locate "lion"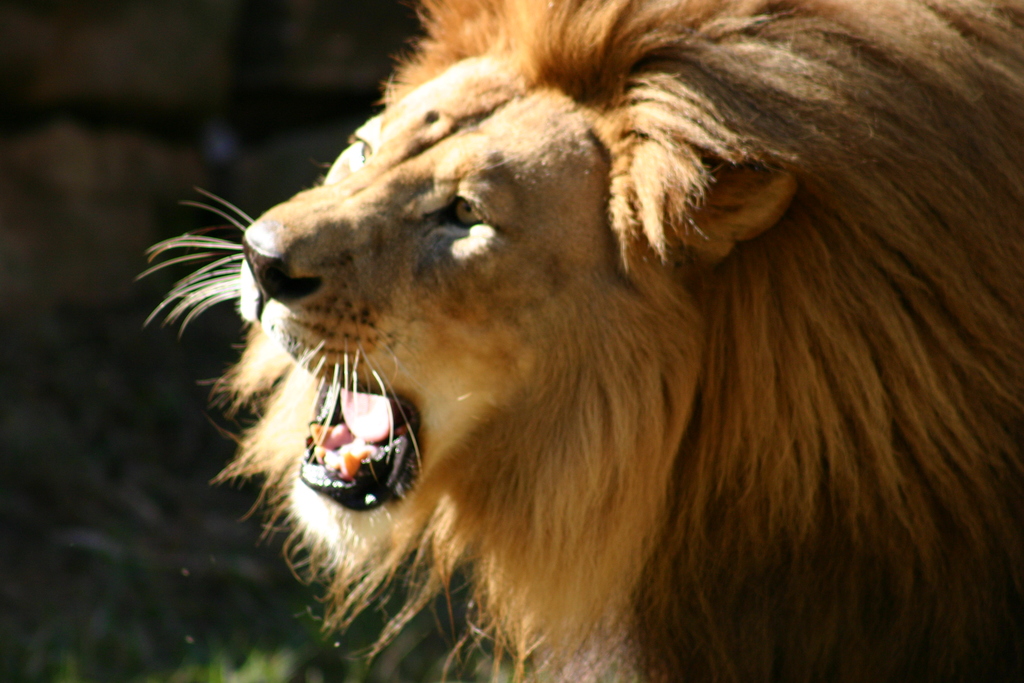
locate(131, 0, 1023, 682)
